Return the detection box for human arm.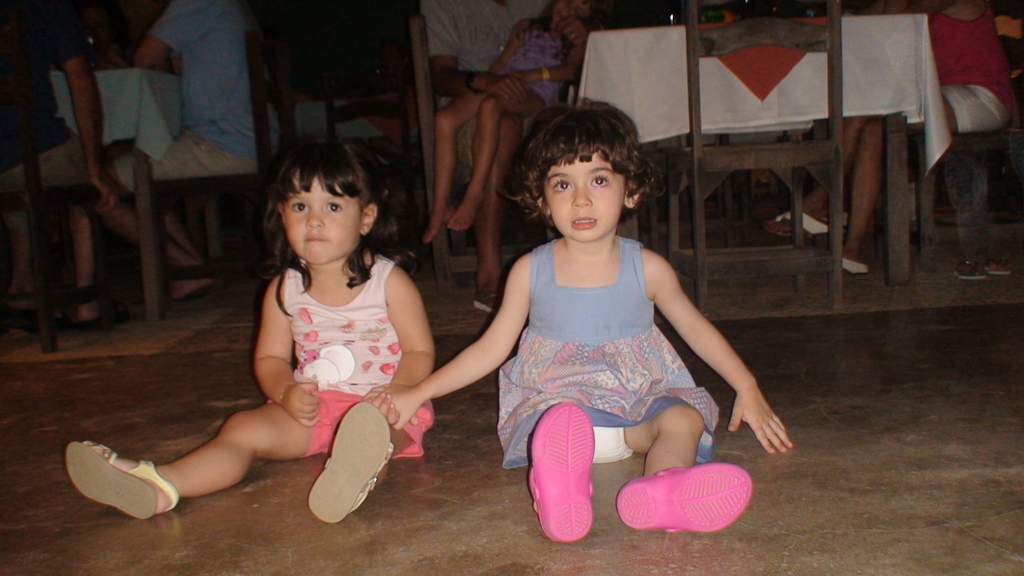
363:251:529:432.
